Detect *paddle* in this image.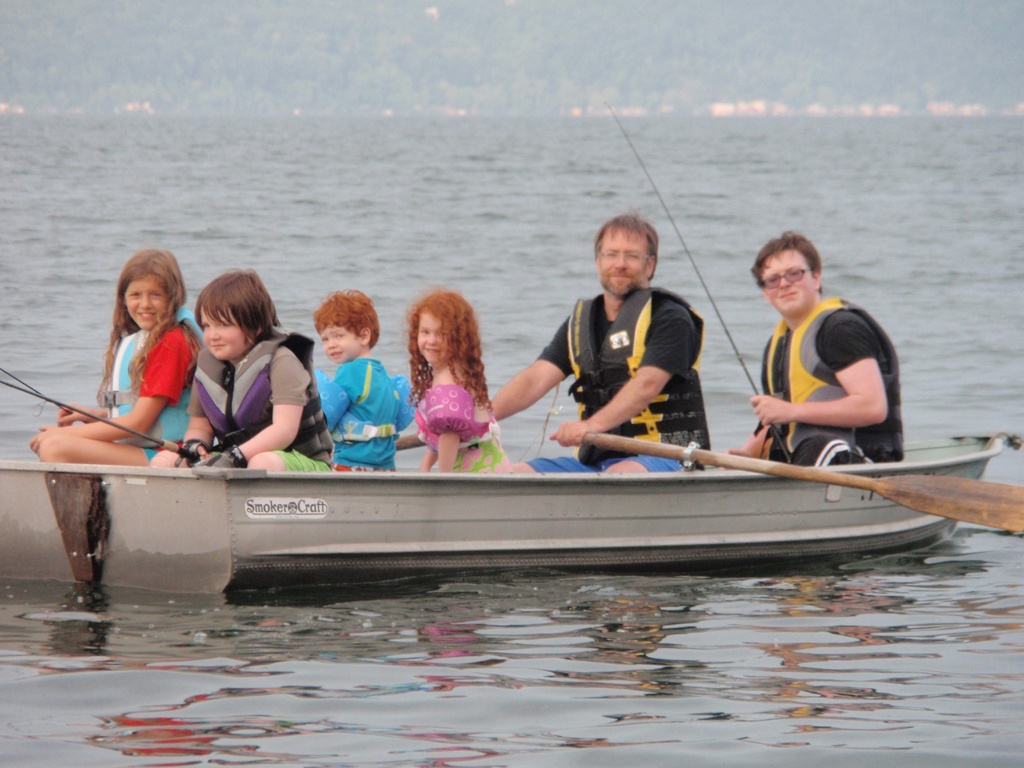
Detection: bbox=(585, 430, 1023, 538).
